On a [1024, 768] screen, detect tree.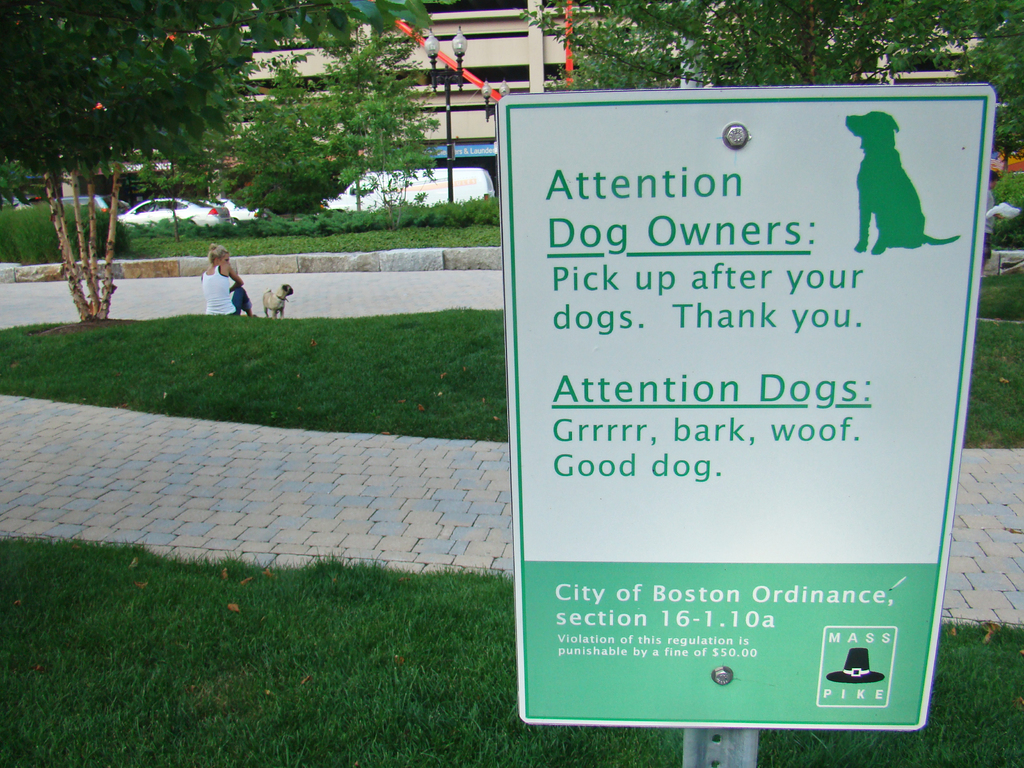
box=[510, 1, 1023, 84].
